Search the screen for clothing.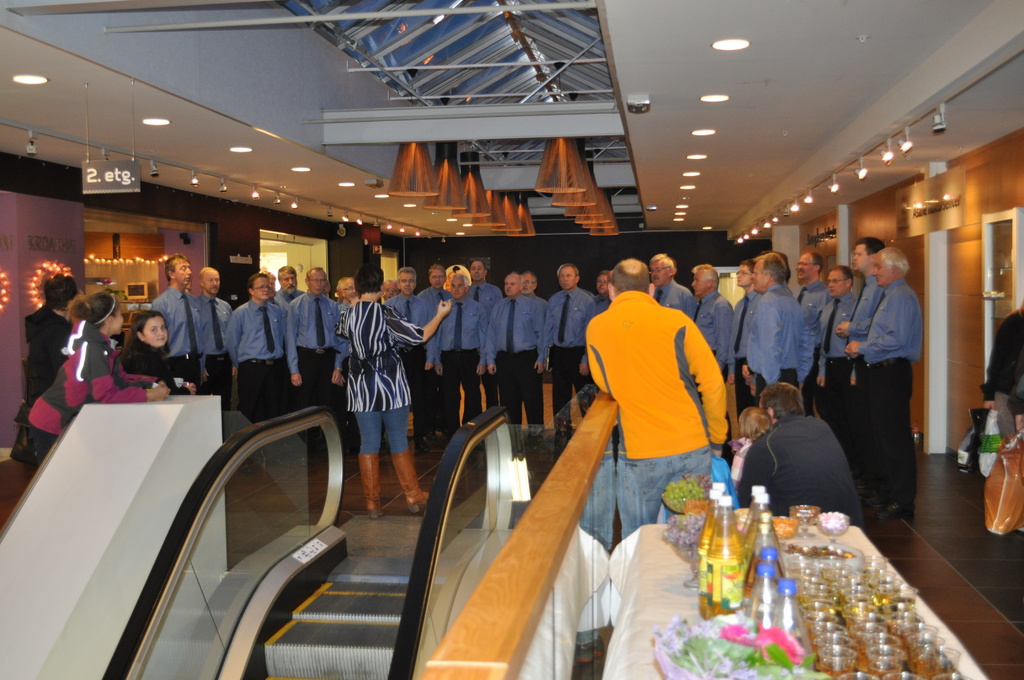
Found at pyautogui.locateOnScreen(26, 332, 163, 463).
